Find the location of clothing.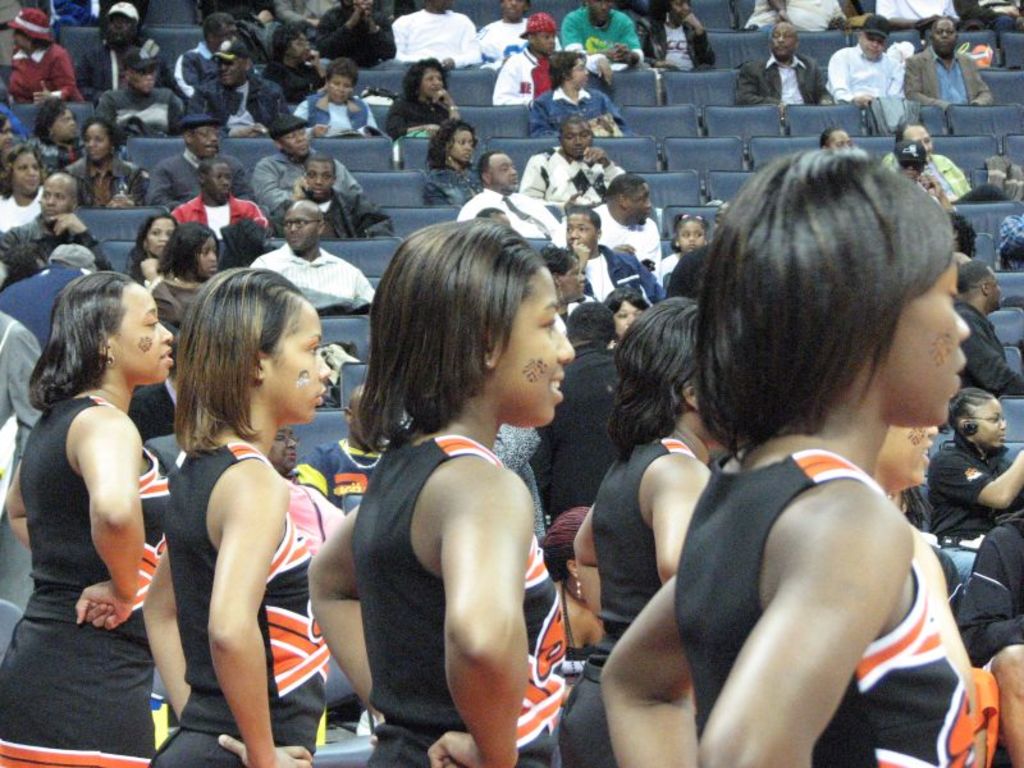
Location: [left=526, top=87, right=623, bottom=138].
